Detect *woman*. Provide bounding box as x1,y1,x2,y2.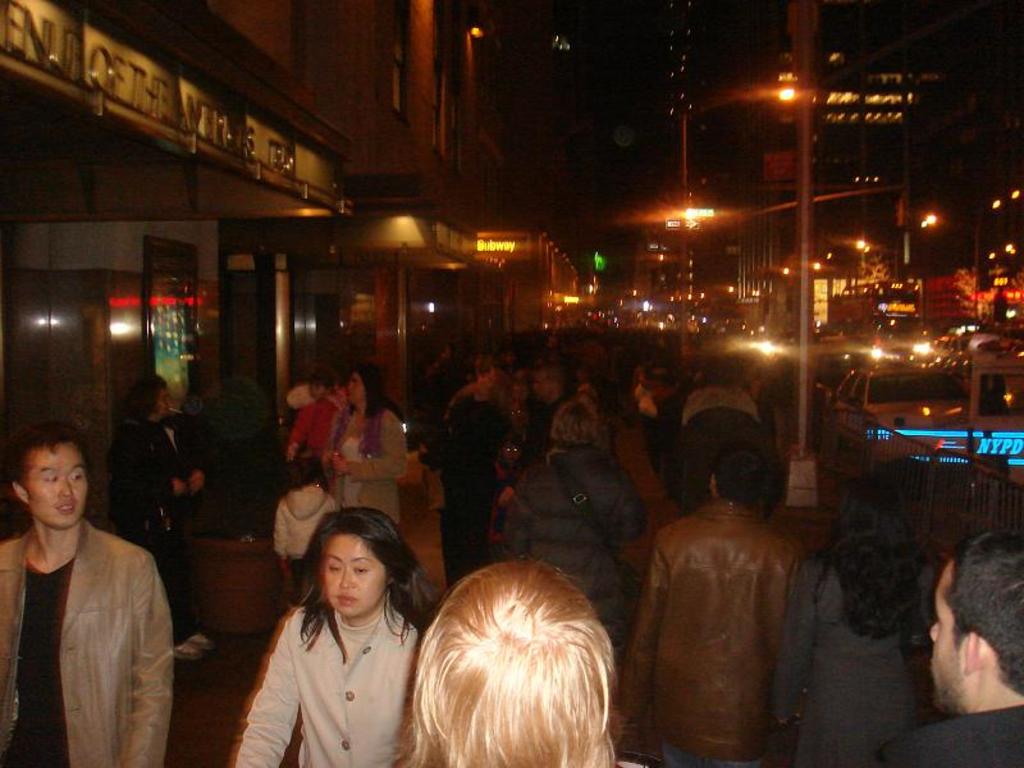
227,508,431,767.
